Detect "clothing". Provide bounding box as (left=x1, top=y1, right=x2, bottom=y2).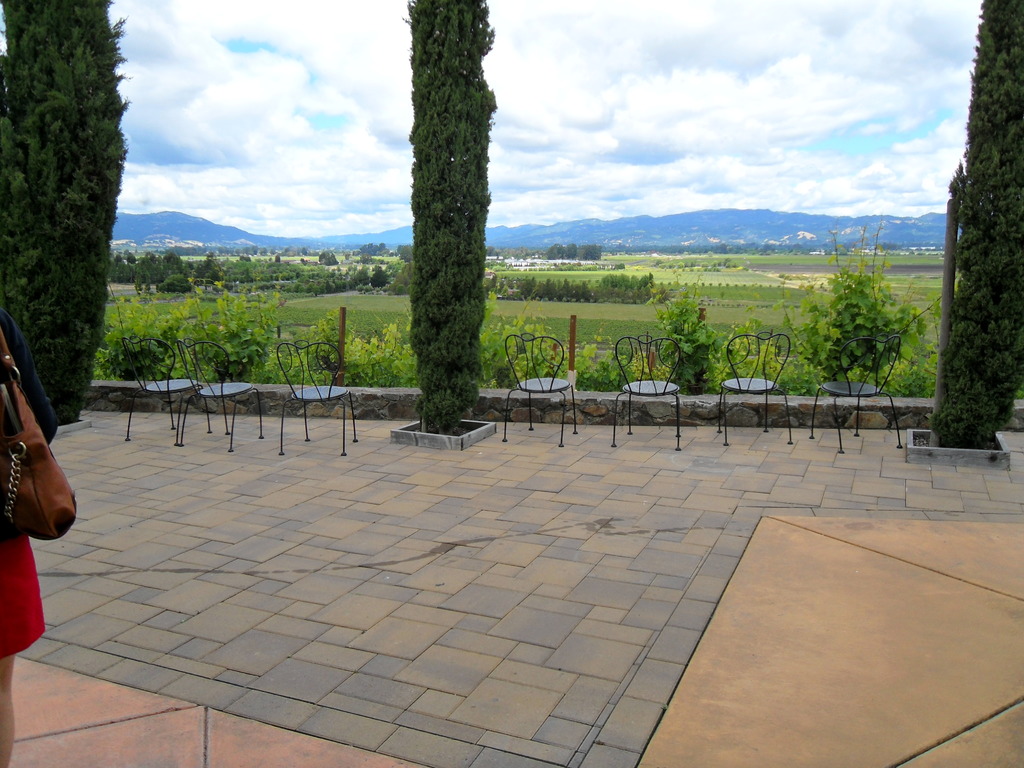
(left=0, top=529, right=42, bottom=667).
